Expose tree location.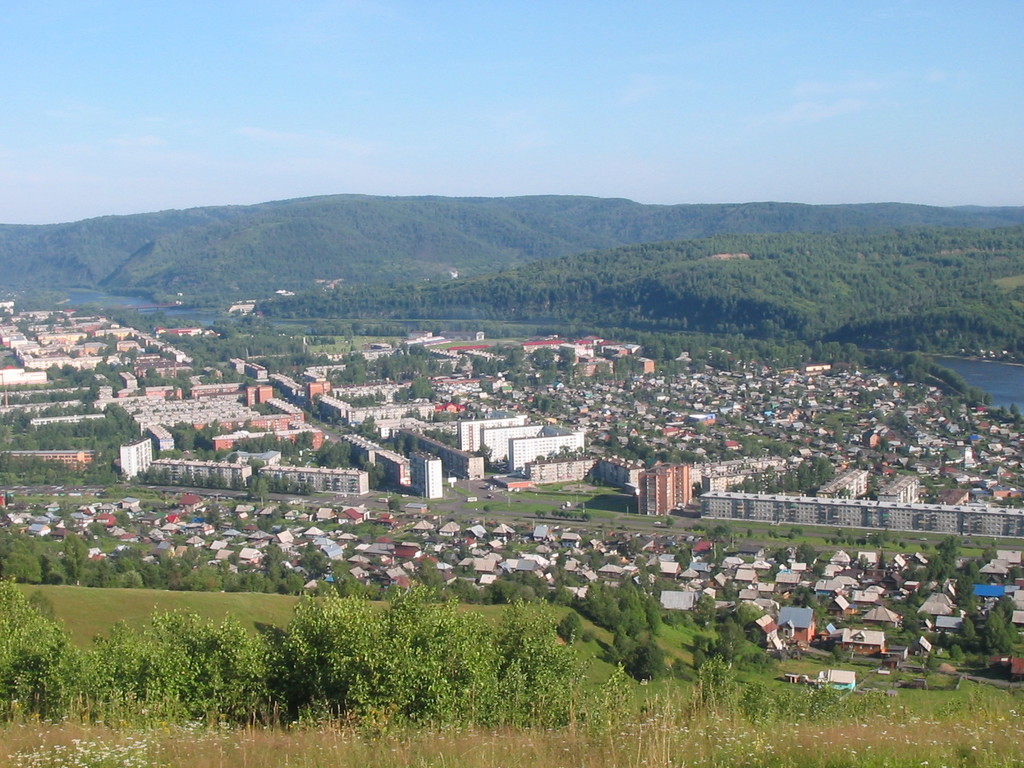
Exposed at (left=244, top=472, right=268, bottom=508).
